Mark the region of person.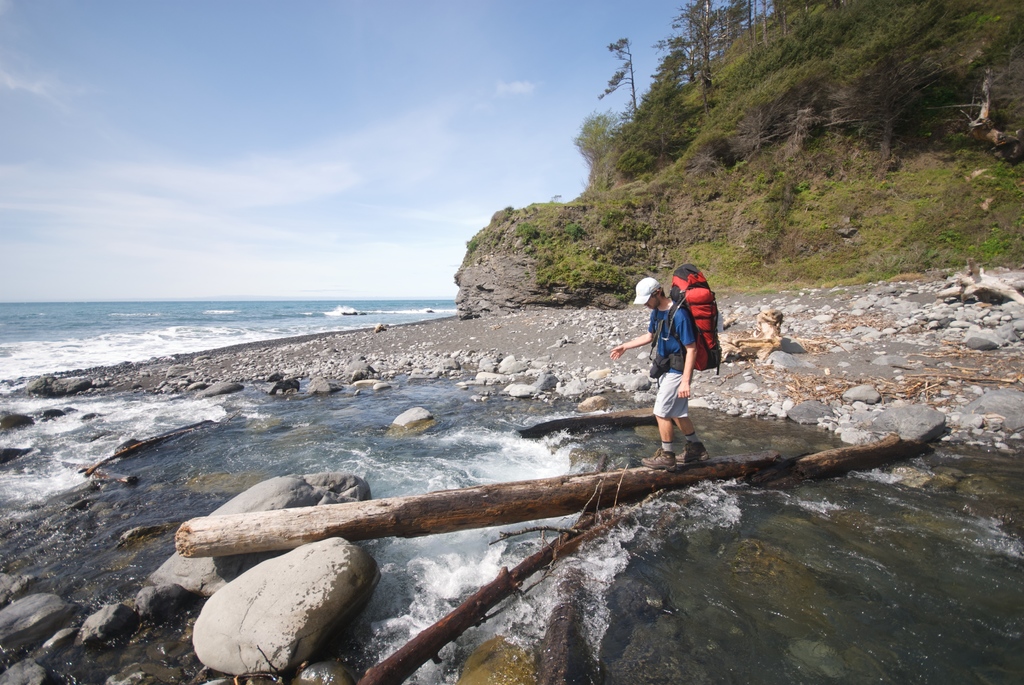
Region: pyautogui.locateOnScreen(630, 254, 715, 466).
